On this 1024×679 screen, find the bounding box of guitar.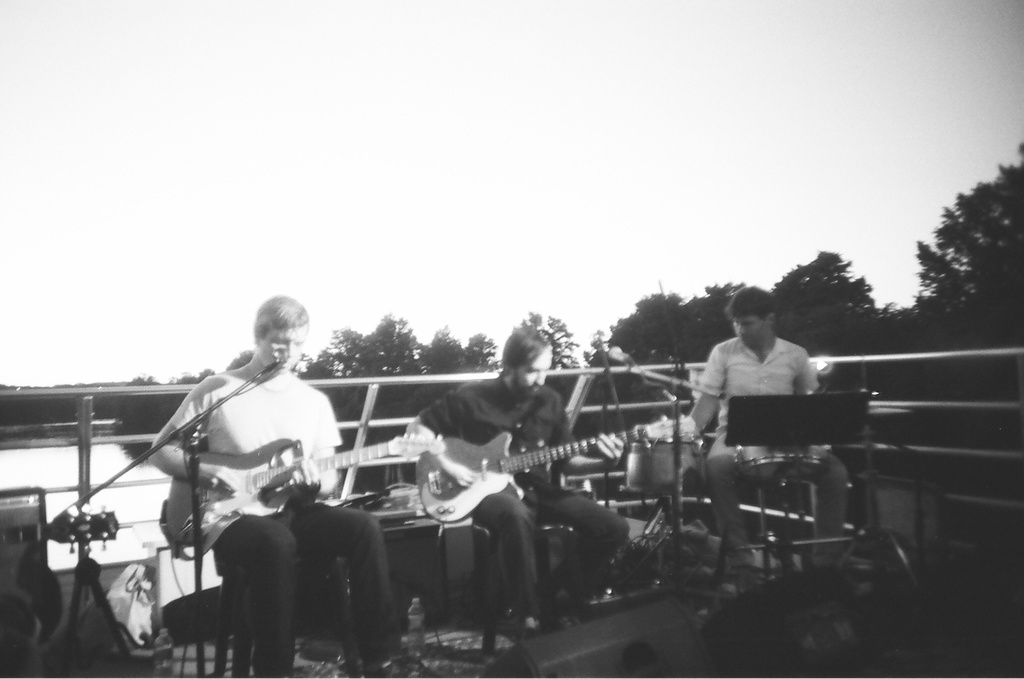
Bounding box: box=[414, 417, 647, 527].
